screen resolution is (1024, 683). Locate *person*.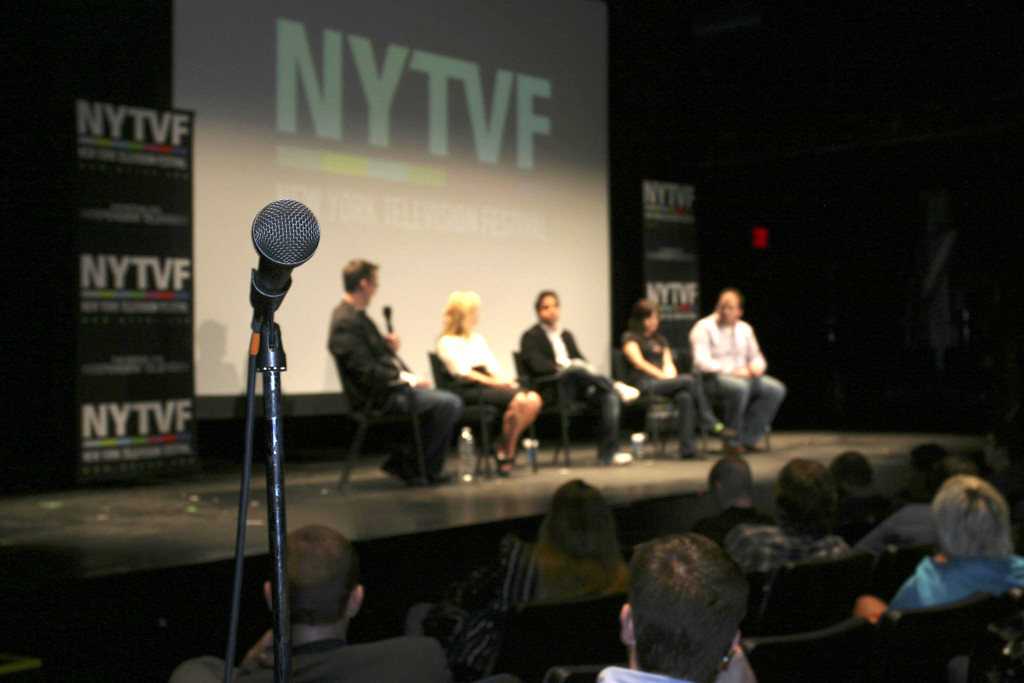
box=[722, 455, 852, 575].
